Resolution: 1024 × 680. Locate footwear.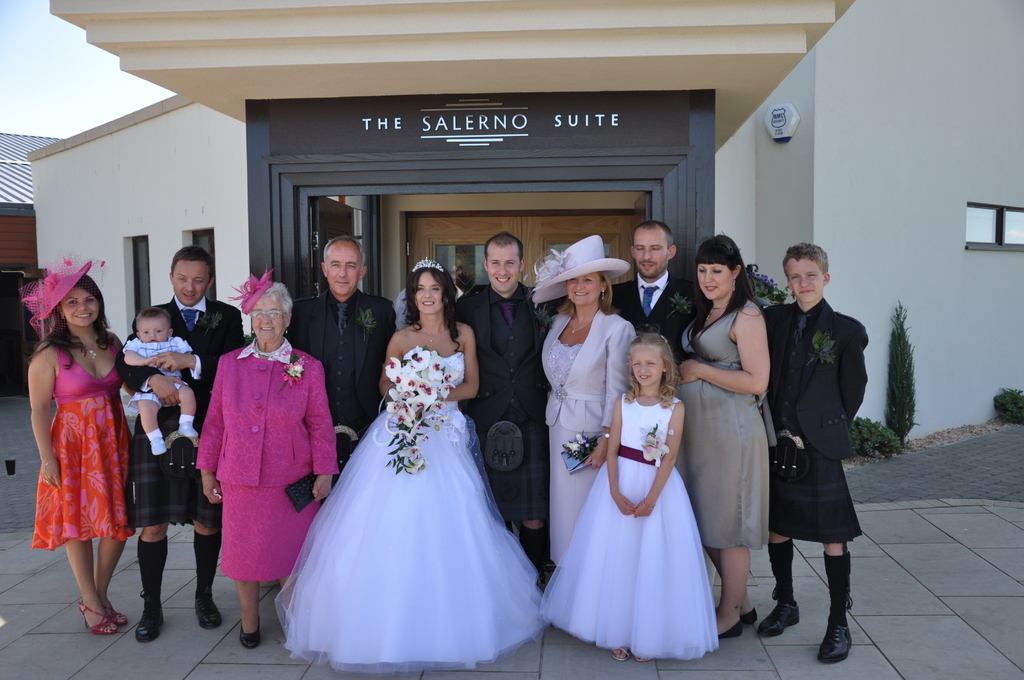
BBox(192, 531, 230, 626).
